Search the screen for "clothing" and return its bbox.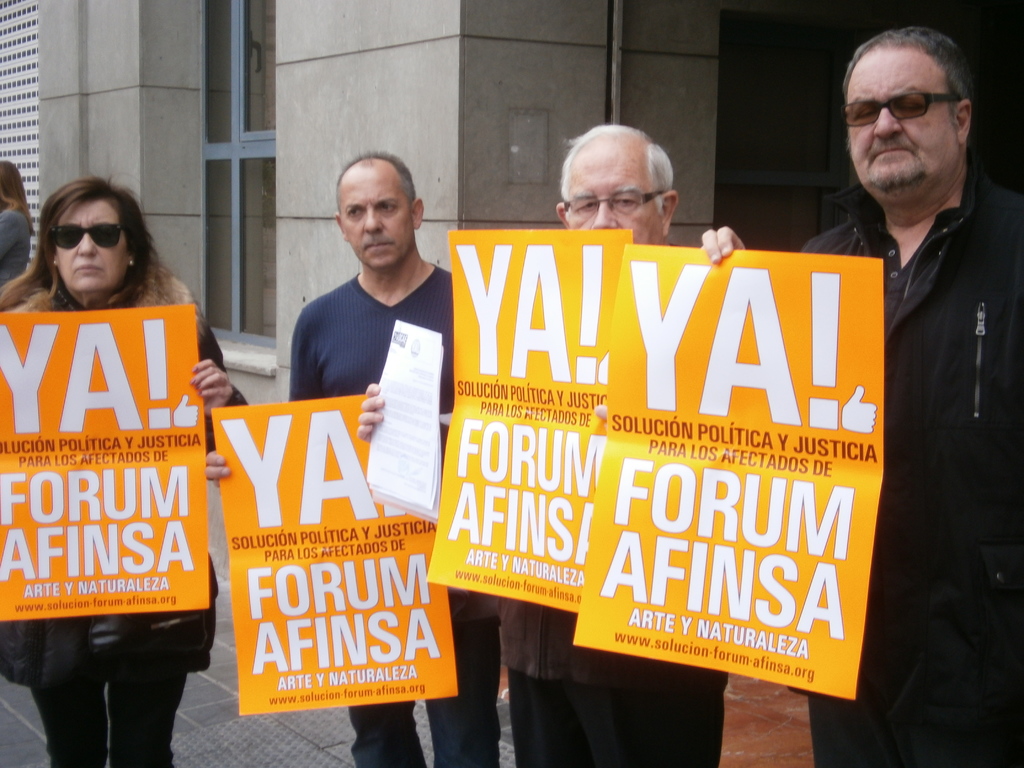
Found: 278 253 476 767.
